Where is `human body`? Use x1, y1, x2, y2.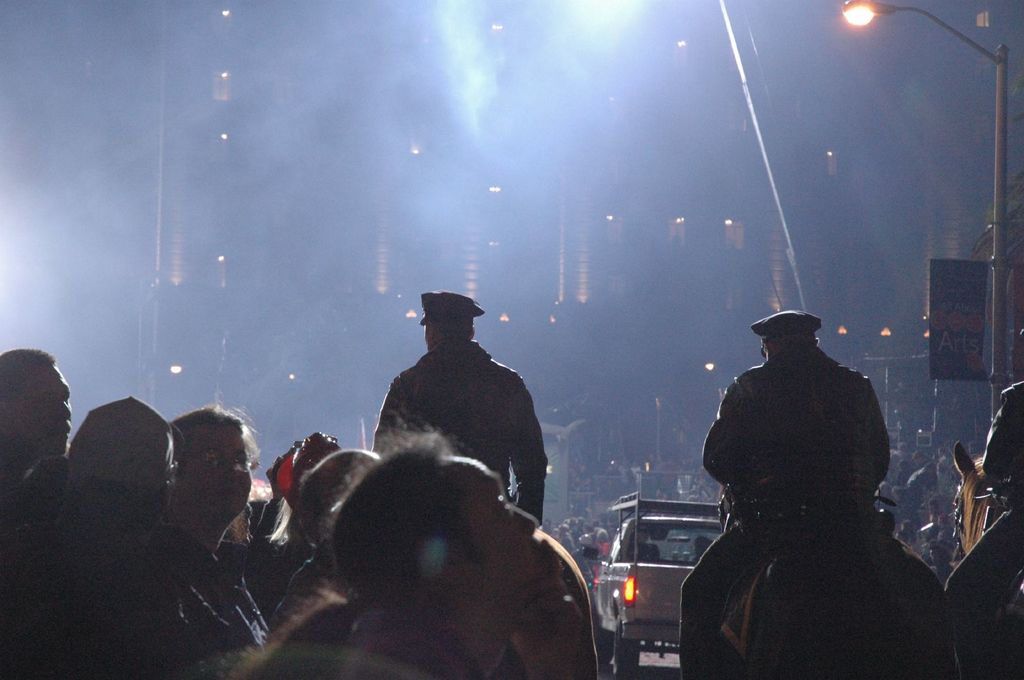
374, 291, 550, 519.
